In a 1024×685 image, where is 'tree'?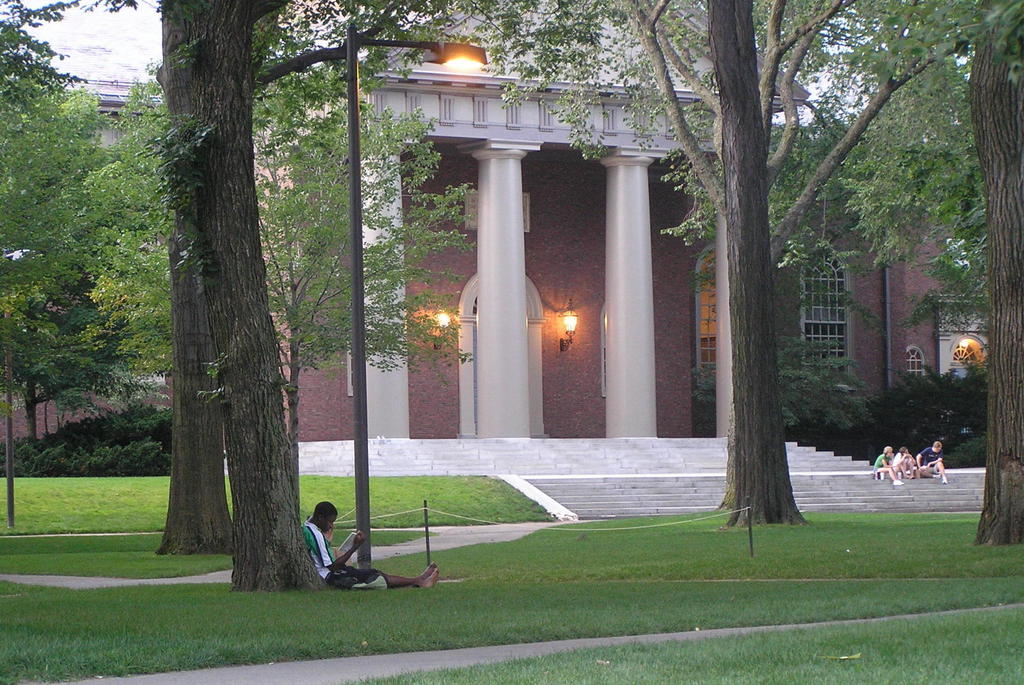
region(500, 0, 1023, 542).
